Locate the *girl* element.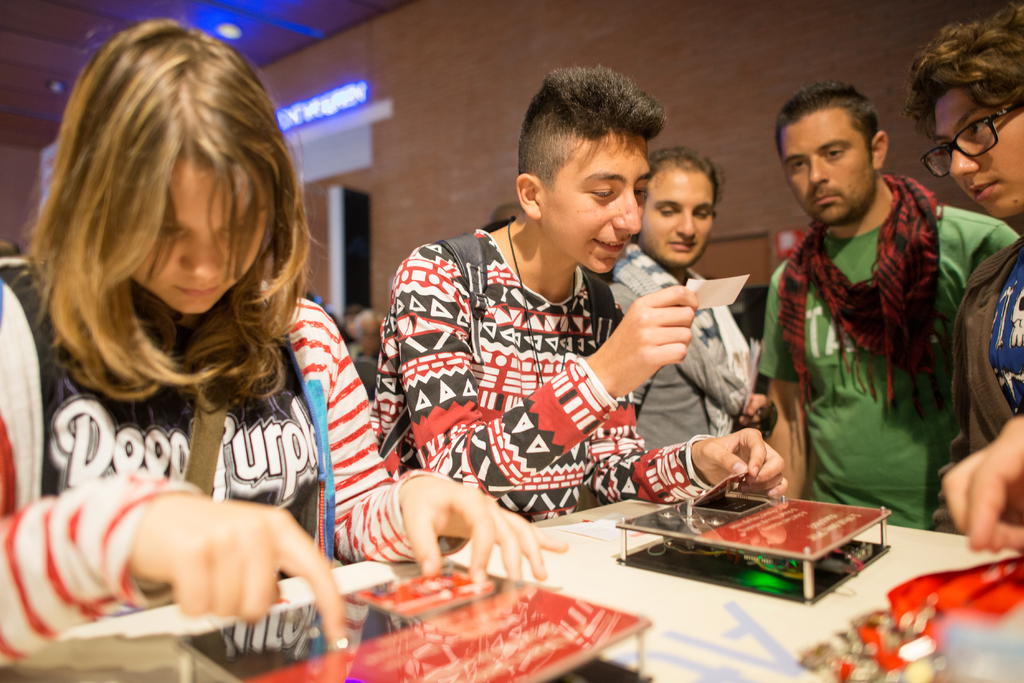
Element bbox: rect(0, 14, 567, 672).
